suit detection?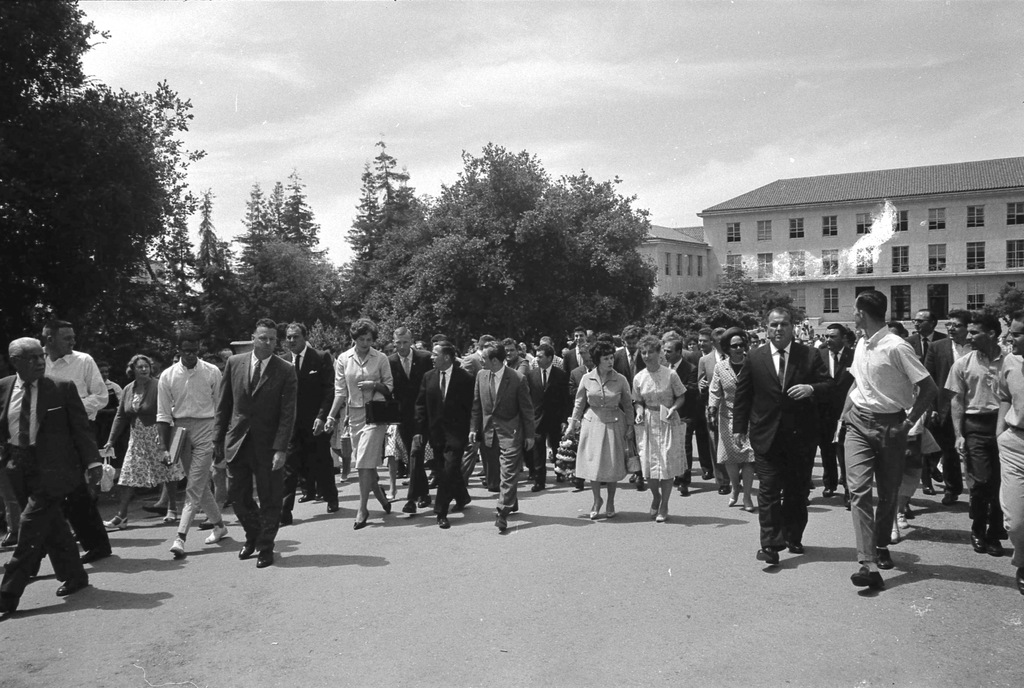
[left=735, top=343, right=842, bottom=546]
